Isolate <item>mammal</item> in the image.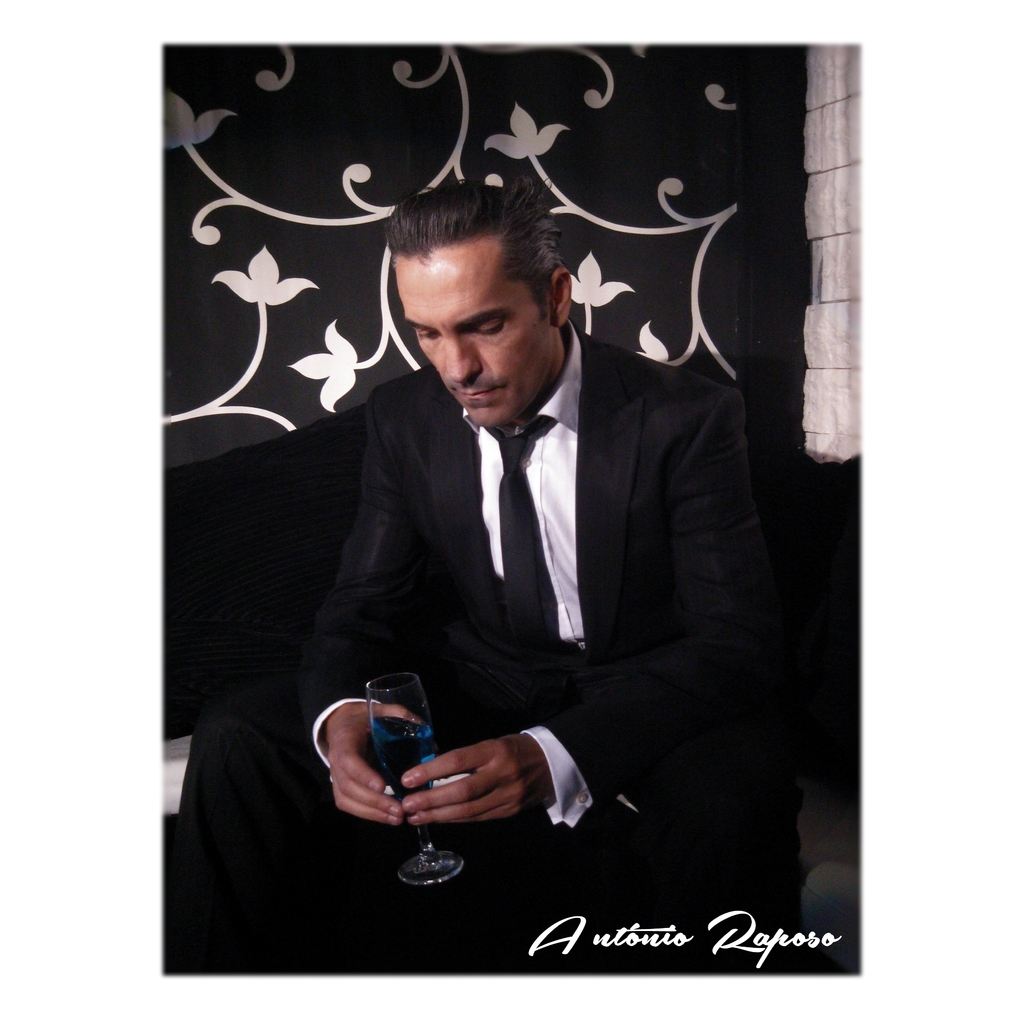
Isolated region: (left=298, top=174, right=787, bottom=978).
